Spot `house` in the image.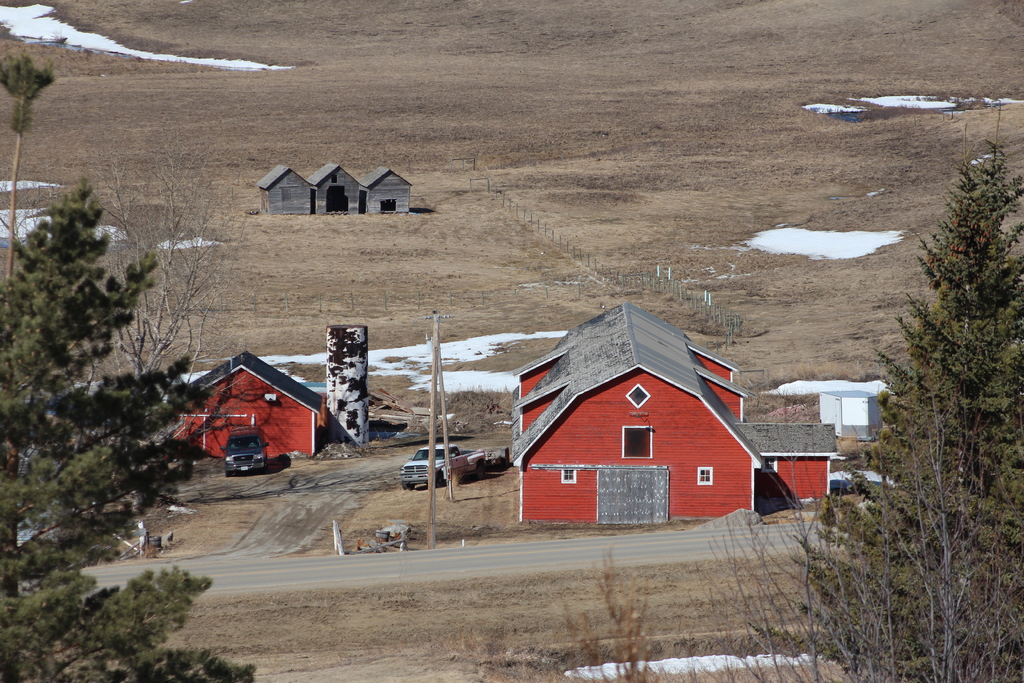
`house` found at [x1=514, y1=308, x2=785, y2=557].
